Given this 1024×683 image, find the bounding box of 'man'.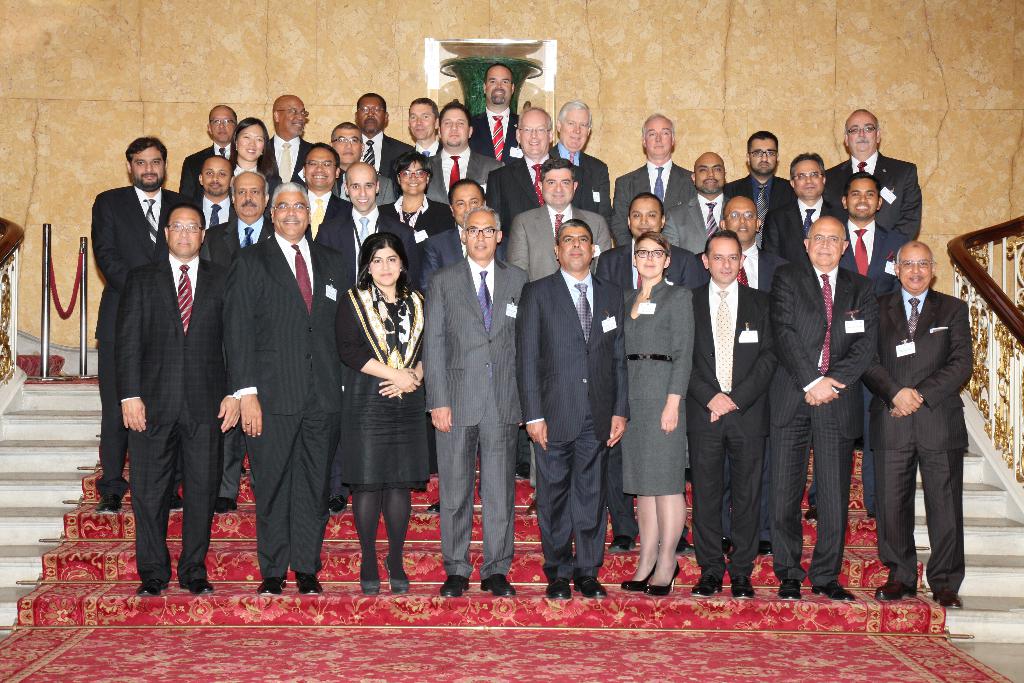
[178, 102, 245, 355].
